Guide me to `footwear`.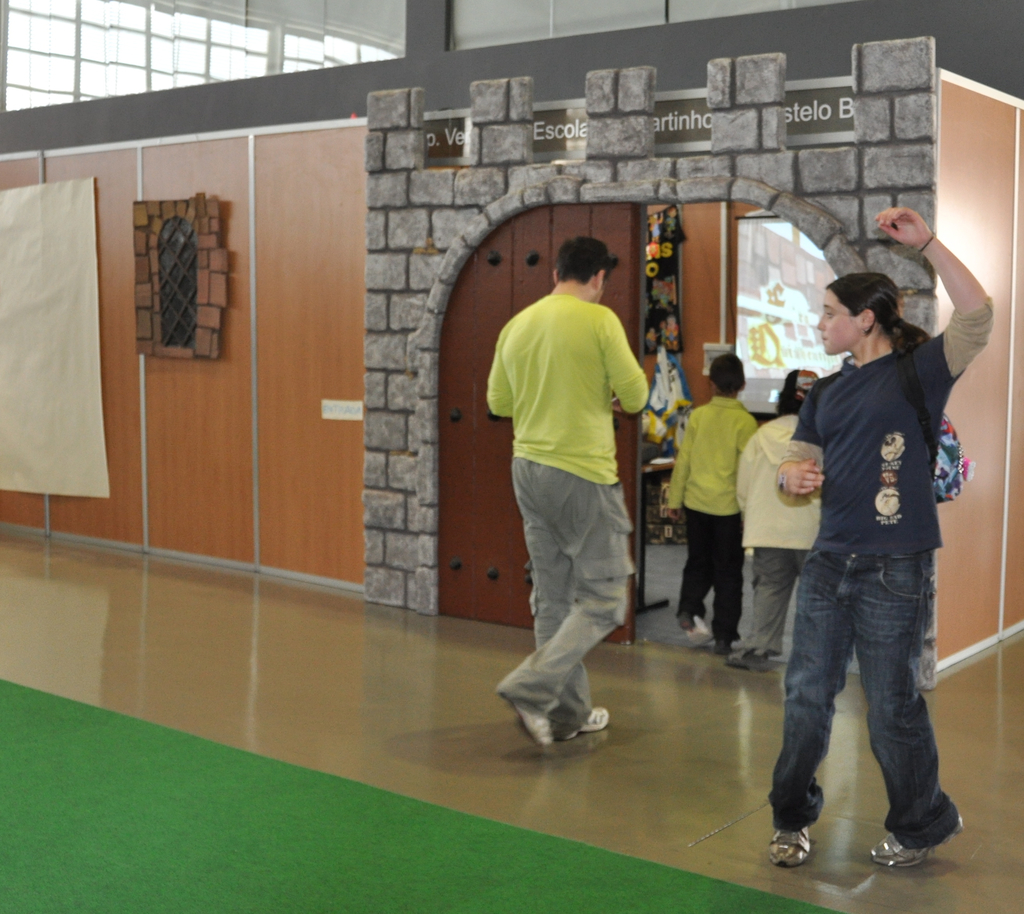
Guidance: bbox(772, 829, 812, 868).
